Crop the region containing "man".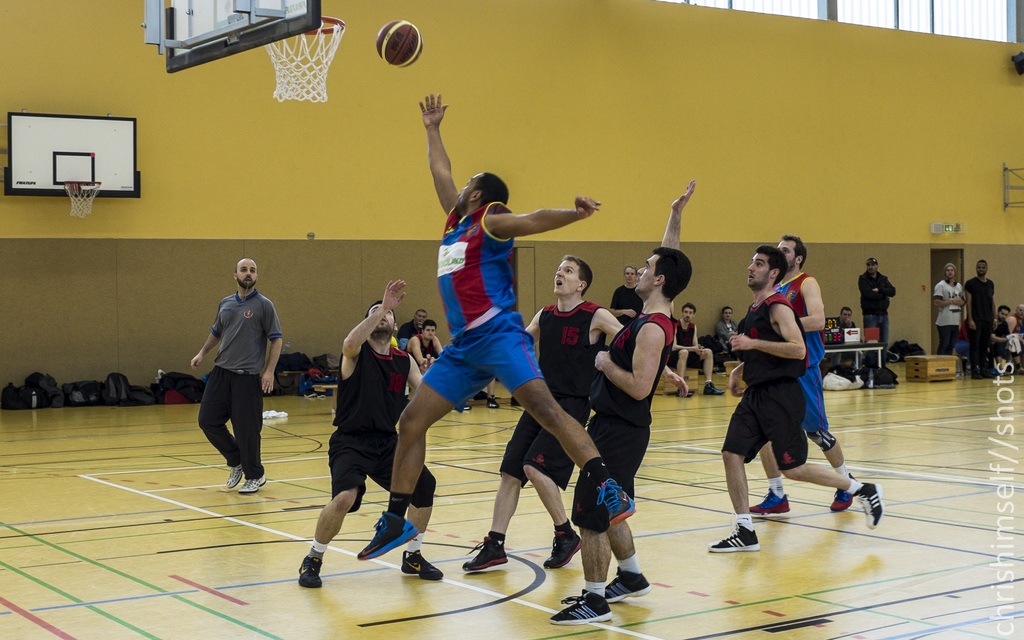
Crop region: (left=934, top=261, right=968, bottom=356).
